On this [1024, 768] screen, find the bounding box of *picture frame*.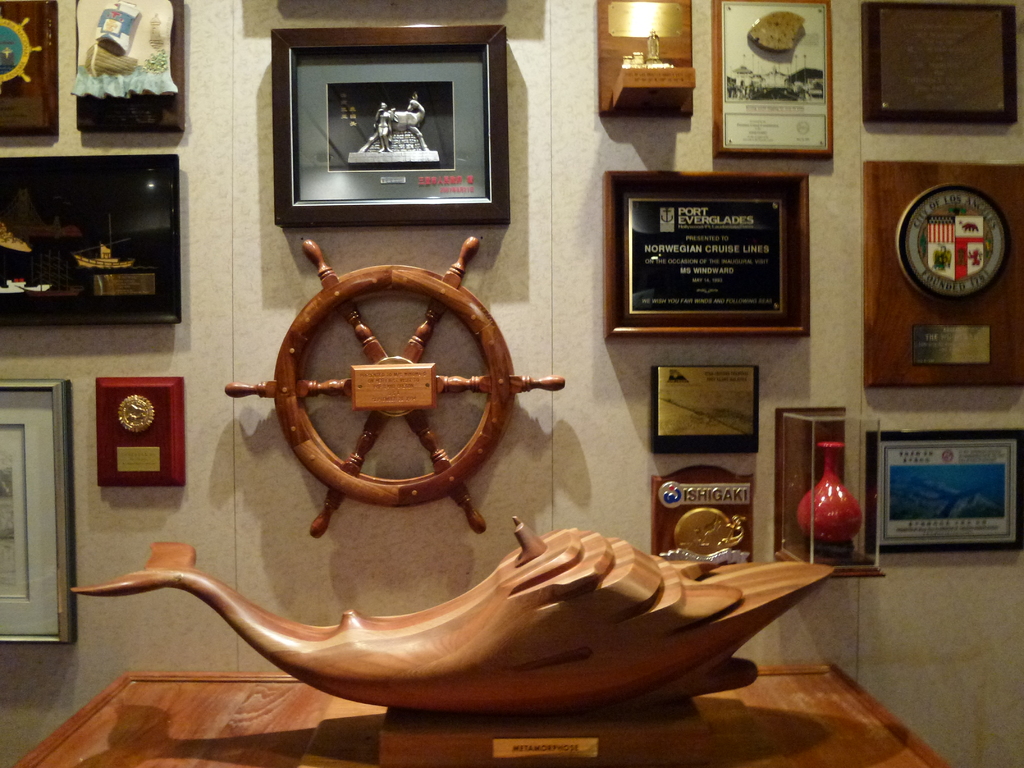
Bounding box: <region>863, 3, 1016, 123</region>.
